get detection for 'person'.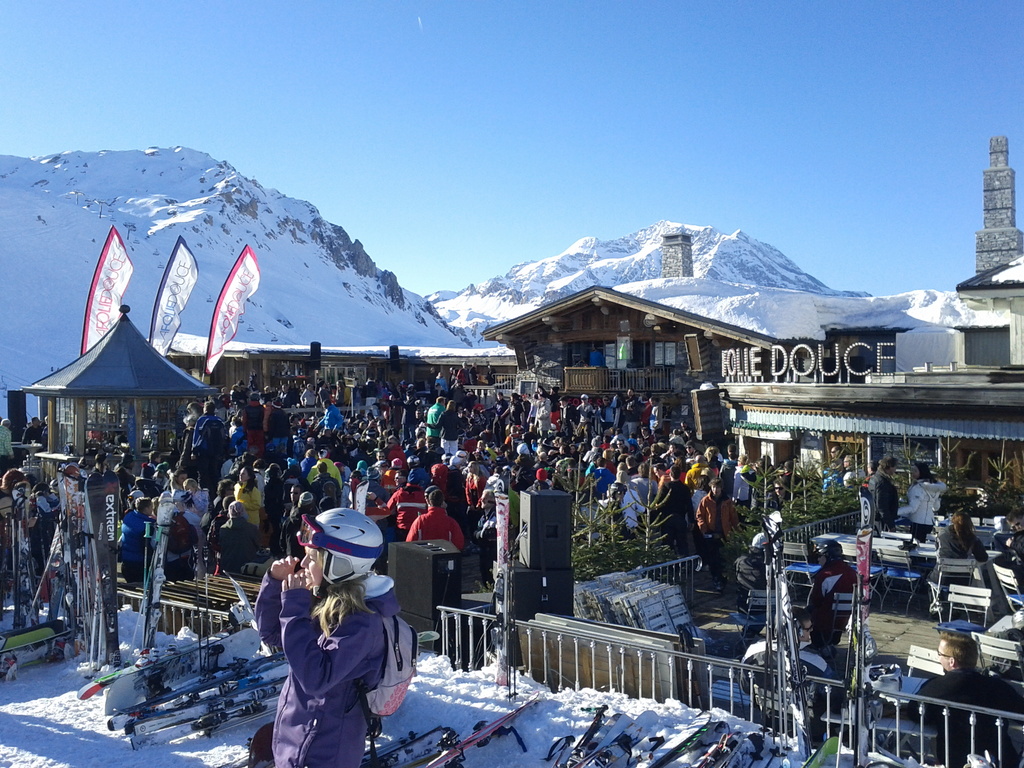
Detection: detection(899, 628, 1023, 767).
